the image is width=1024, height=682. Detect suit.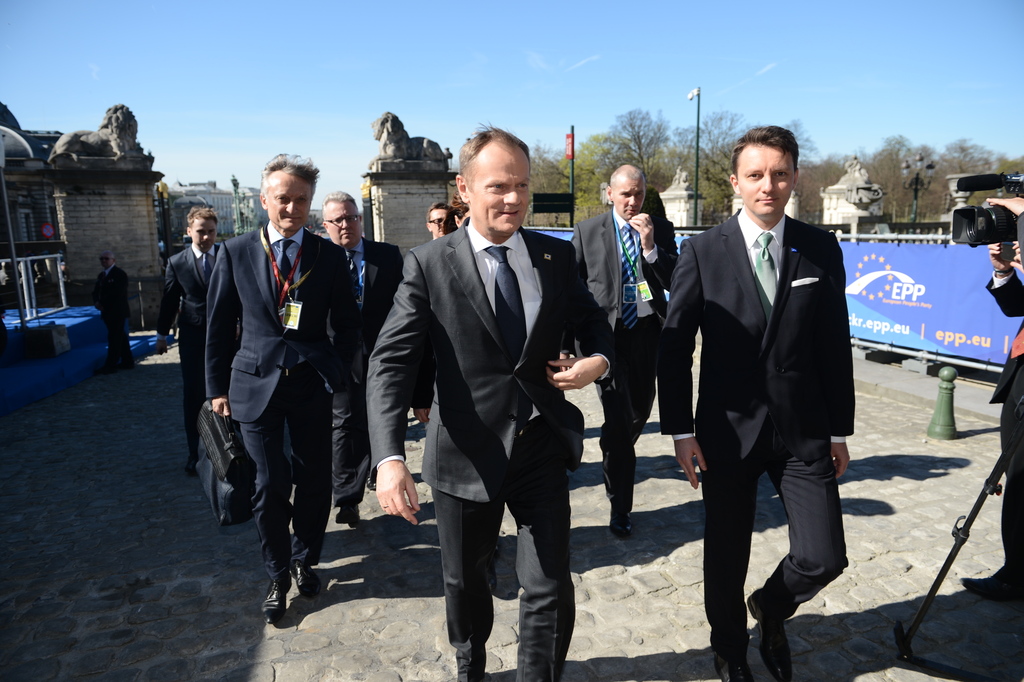
Detection: 155/245/226/455.
